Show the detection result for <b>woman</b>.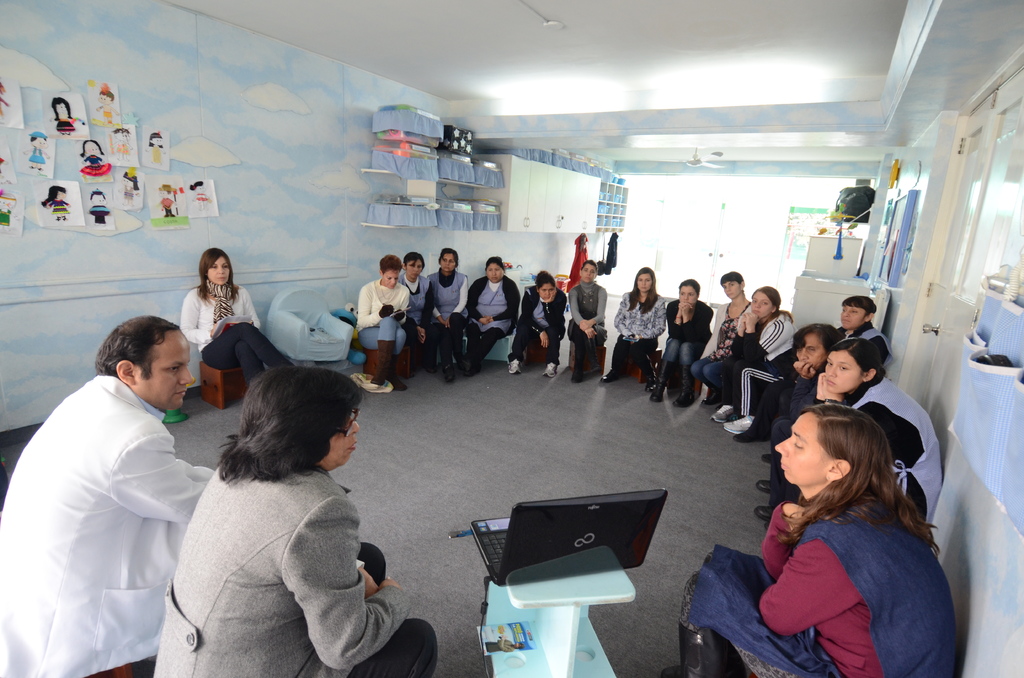
{"x1": 403, "y1": 250, "x2": 431, "y2": 369}.
